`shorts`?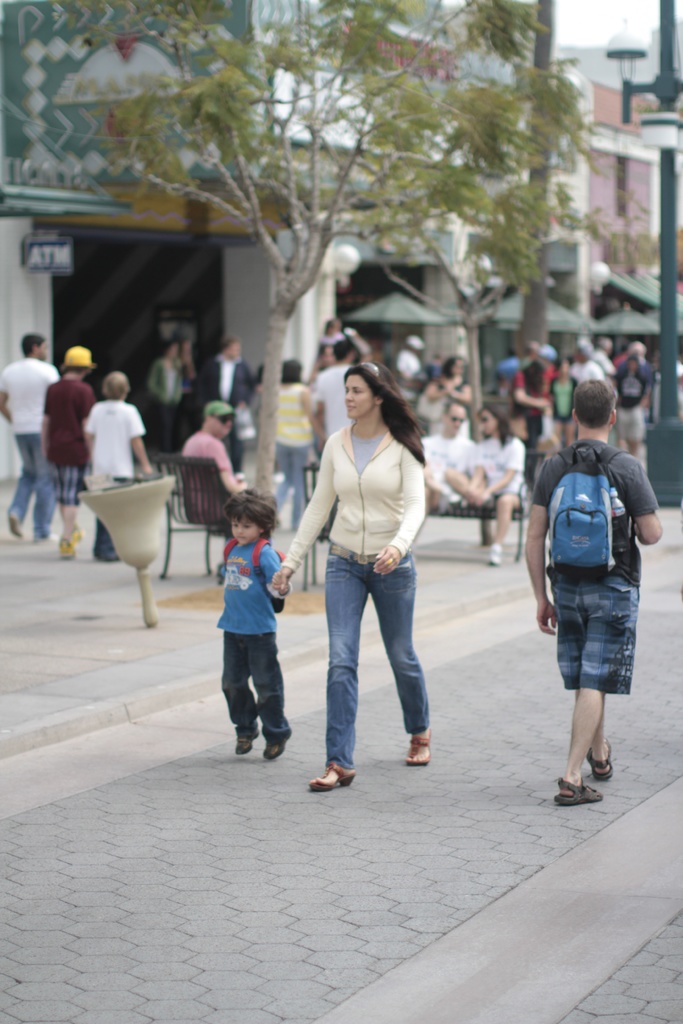
[613, 406, 651, 442]
